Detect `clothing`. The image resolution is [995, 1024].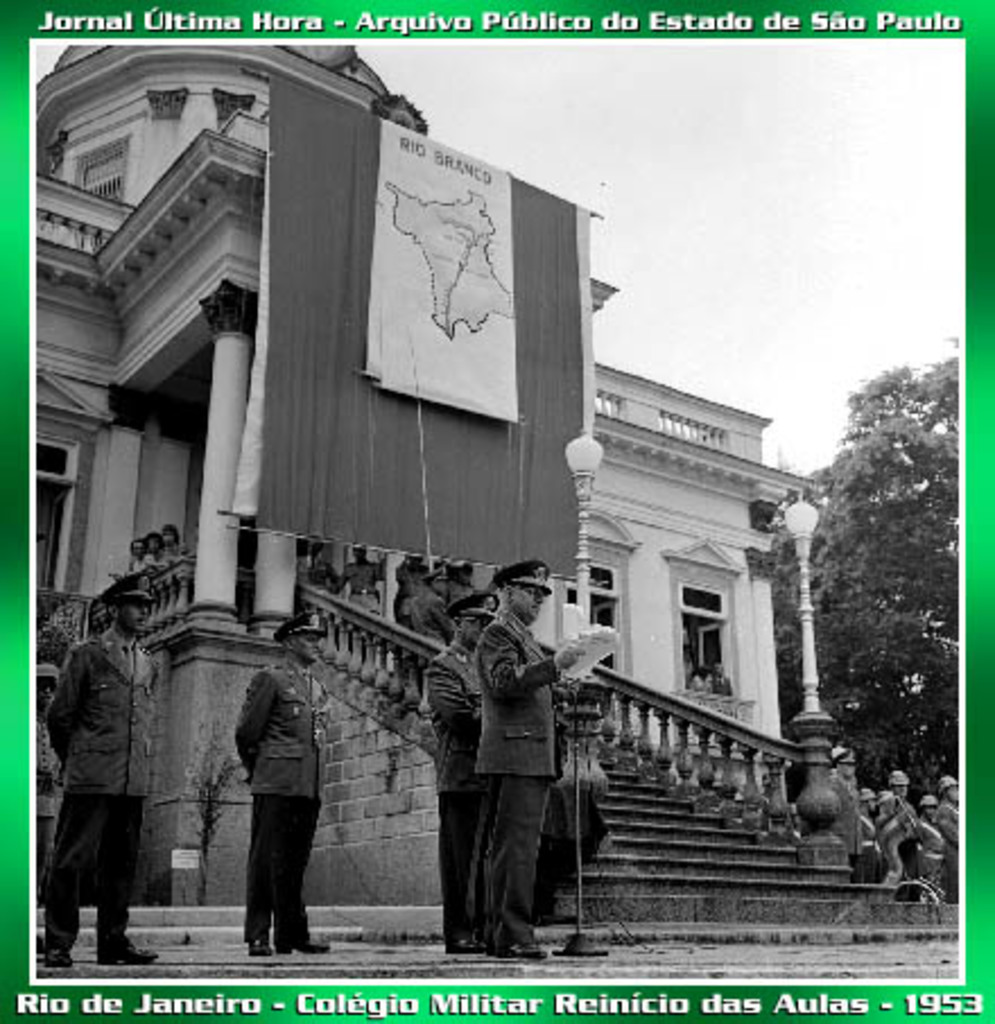
left=475, top=610, right=565, bottom=945.
